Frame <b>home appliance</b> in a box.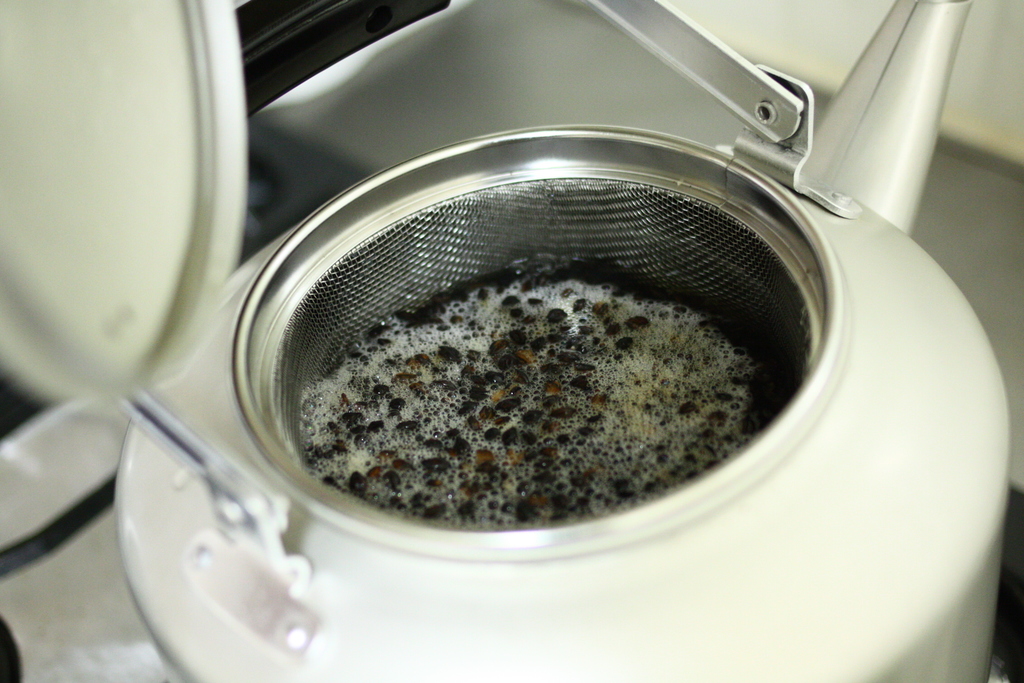
<region>0, 0, 1011, 682</region>.
